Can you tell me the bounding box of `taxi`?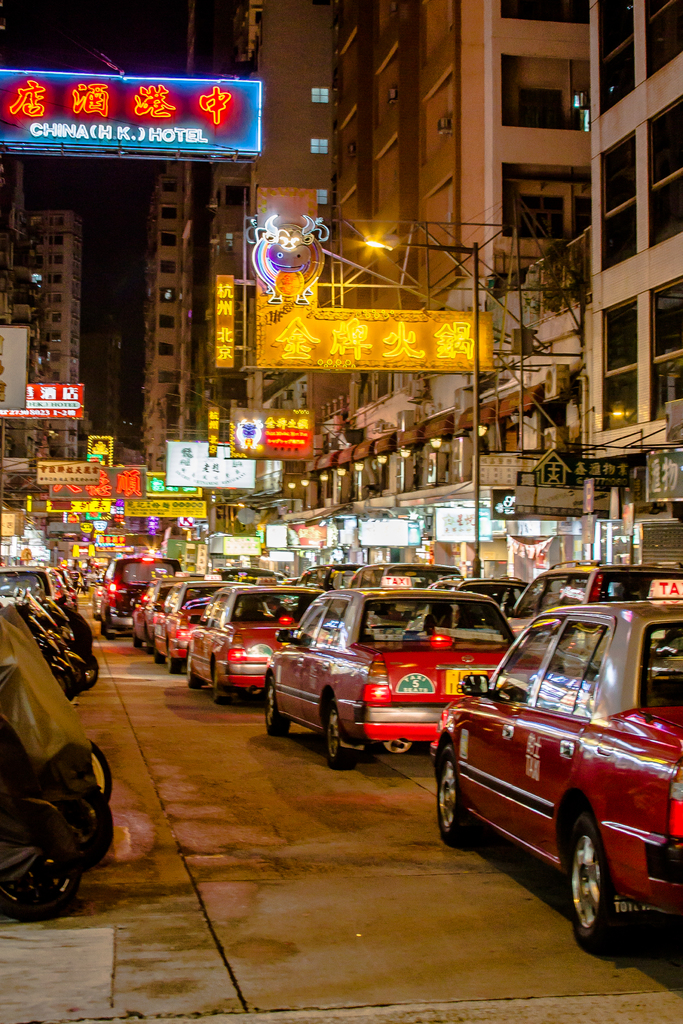
[157,580,229,660].
